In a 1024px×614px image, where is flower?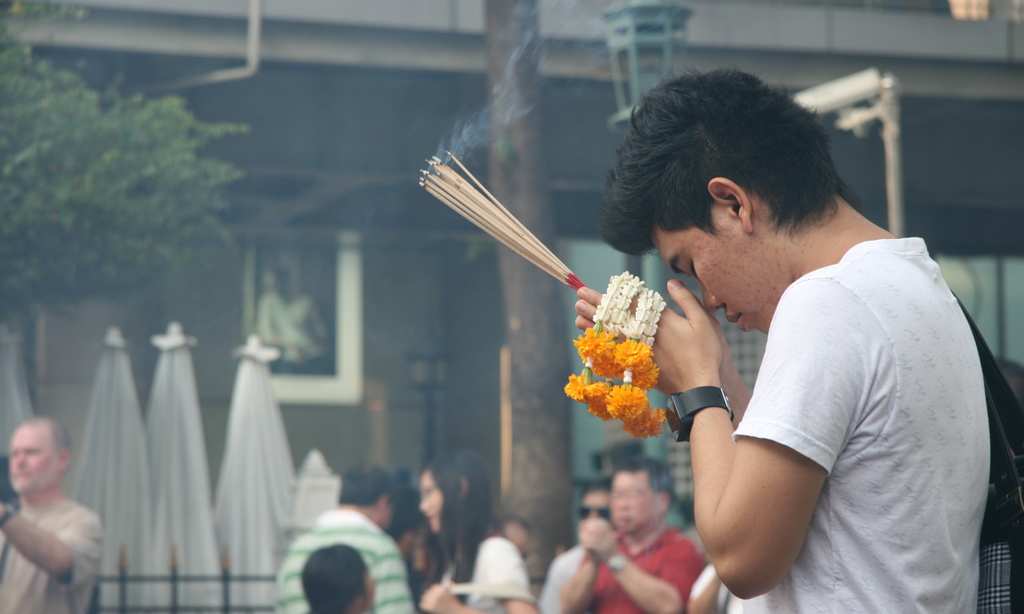
select_region(610, 327, 660, 378).
